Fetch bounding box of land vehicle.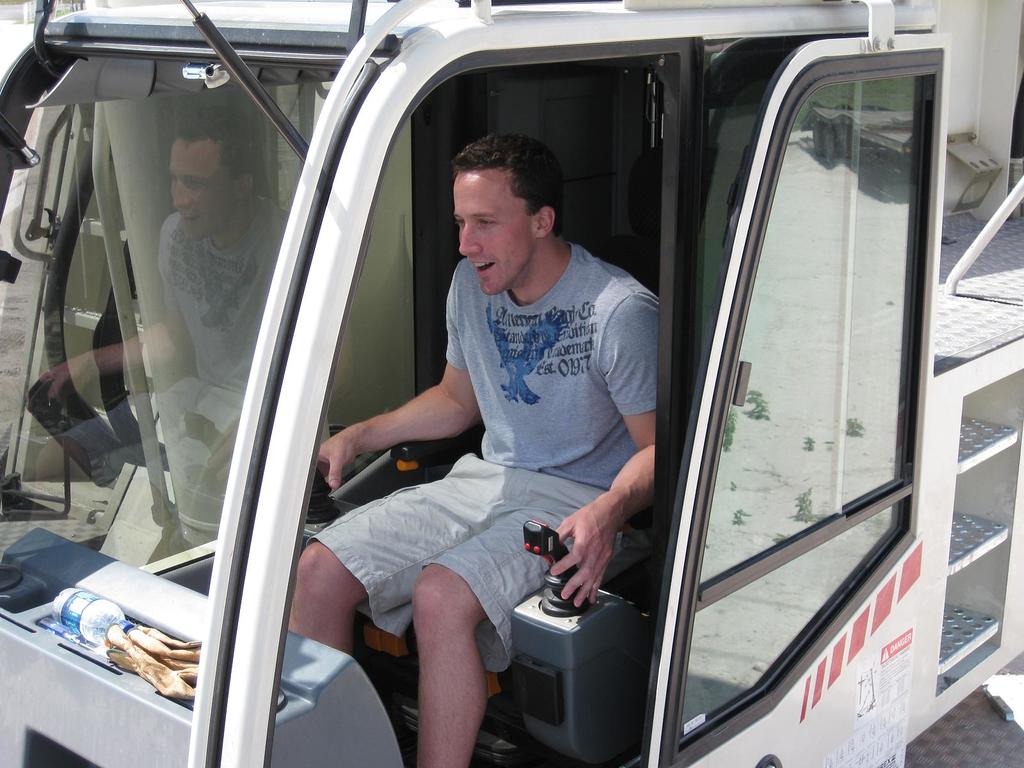
Bbox: 0 0 1023 767.
